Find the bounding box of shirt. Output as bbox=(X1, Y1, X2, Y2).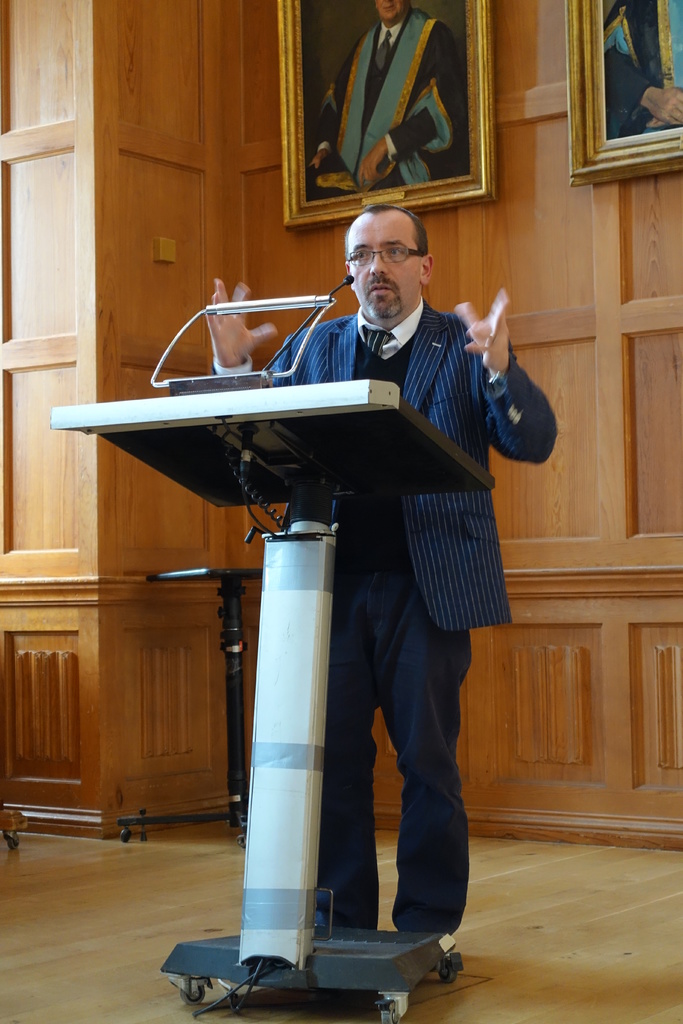
bbox=(354, 298, 420, 363).
